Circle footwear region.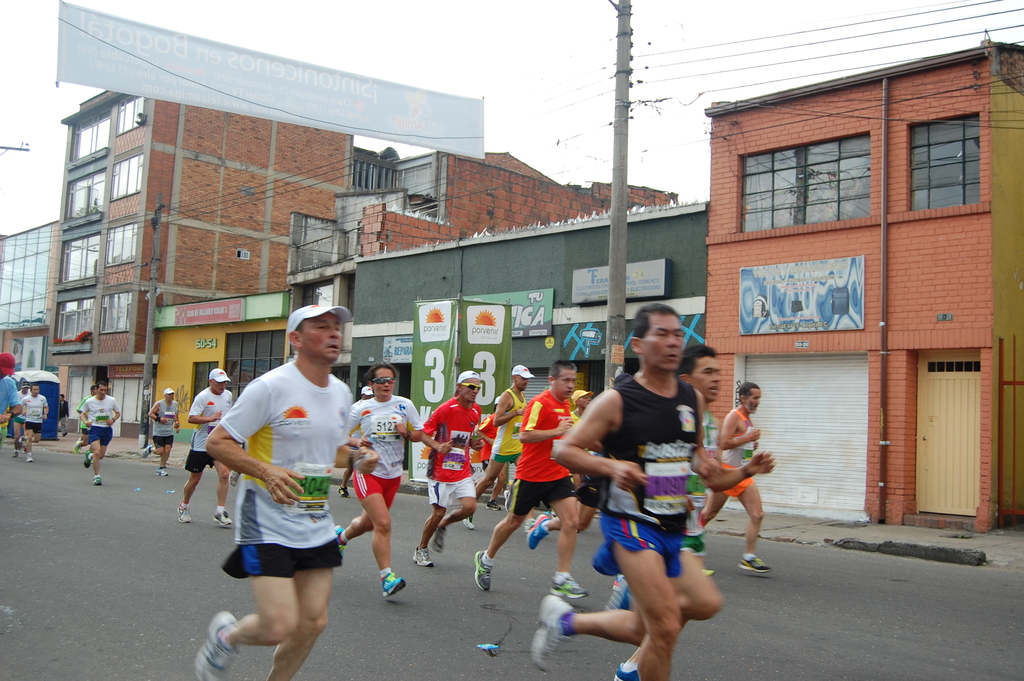
Region: detection(737, 555, 765, 573).
